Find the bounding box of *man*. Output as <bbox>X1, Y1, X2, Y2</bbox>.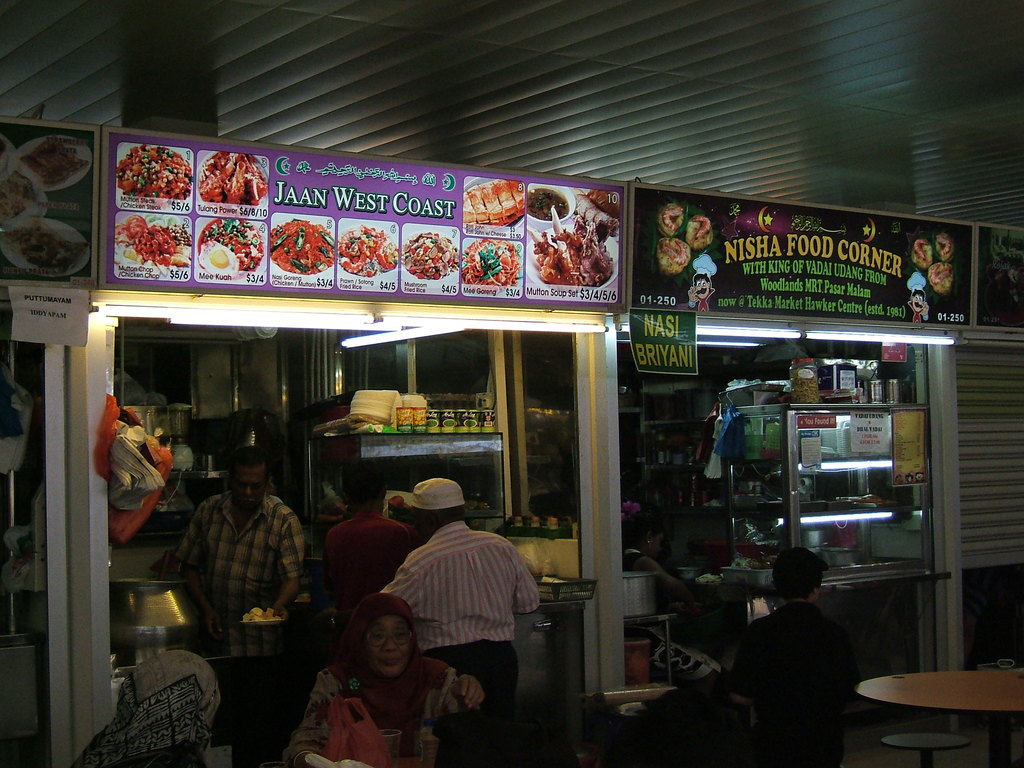
<bbox>166, 449, 308, 767</bbox>.
